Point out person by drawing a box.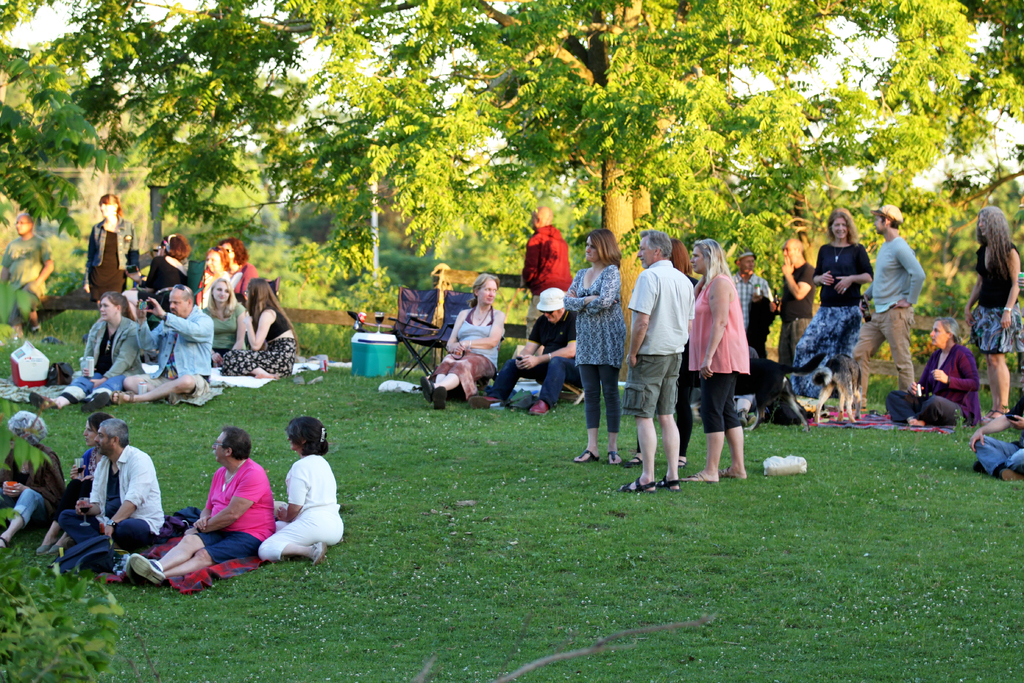
left=33, top=411, right=121, bottom=559.
